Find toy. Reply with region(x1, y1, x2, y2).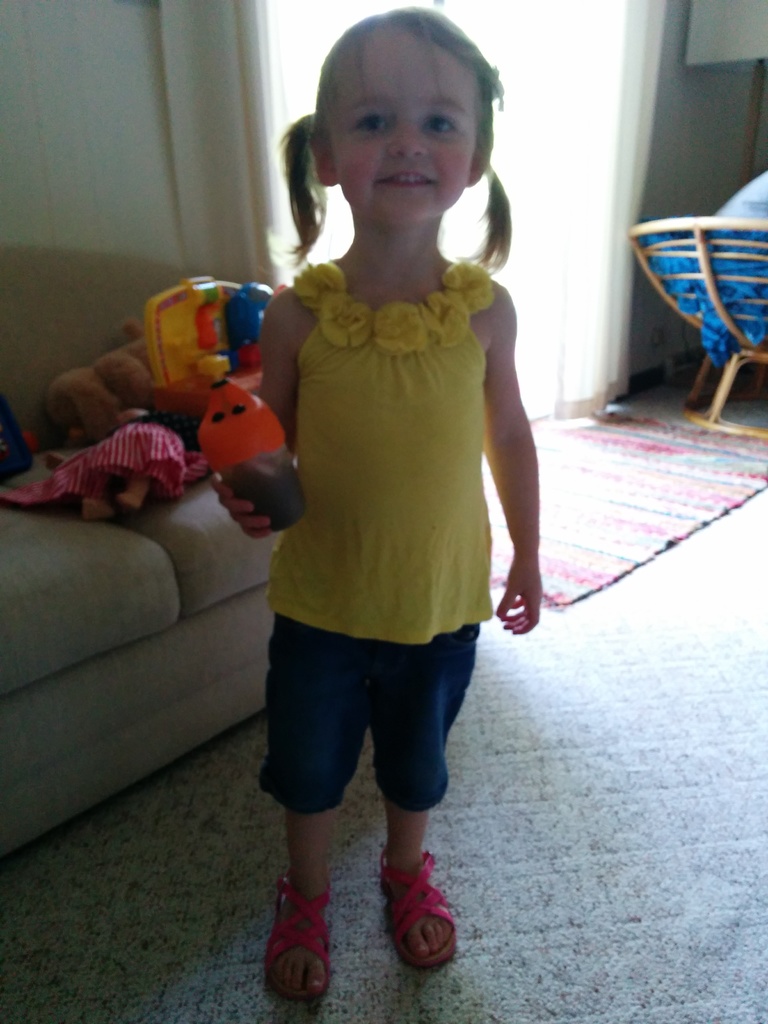
region(0, 415, 212, 524).
